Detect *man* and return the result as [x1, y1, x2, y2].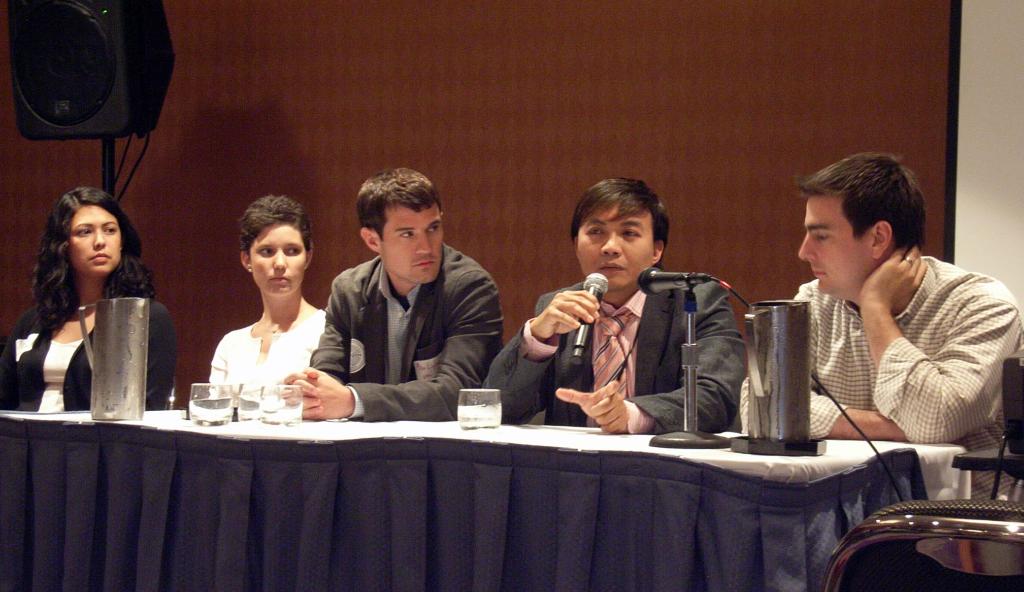
[484, 174, 753, 436].
